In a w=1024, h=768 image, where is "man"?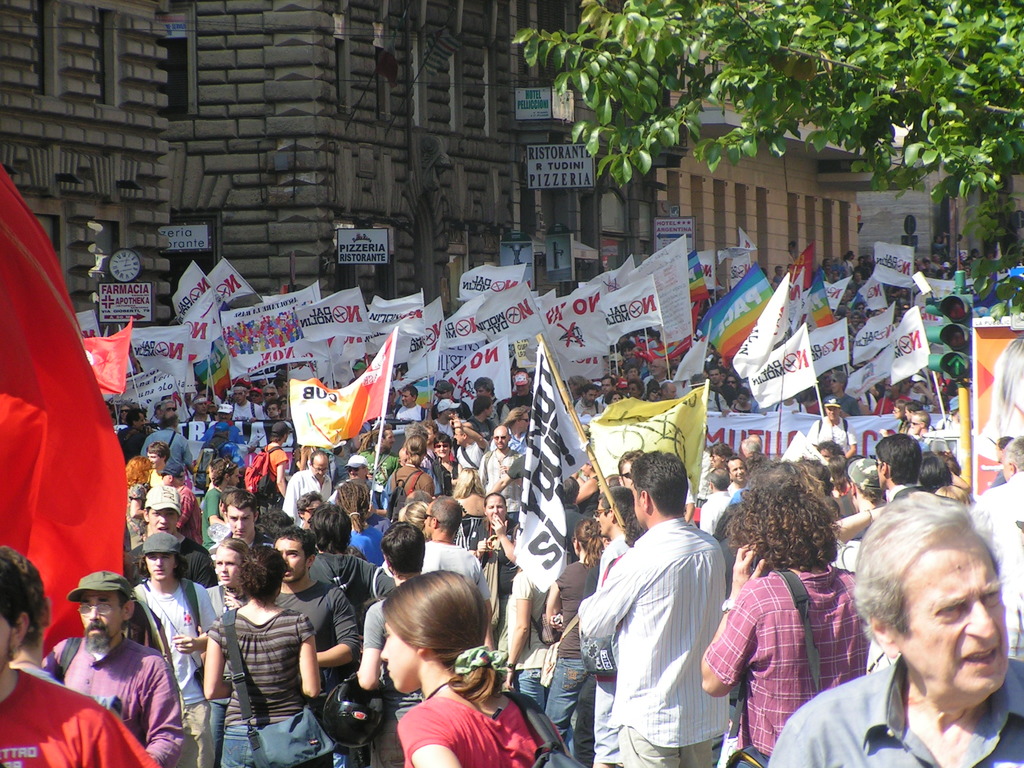
710 367 737 403.
